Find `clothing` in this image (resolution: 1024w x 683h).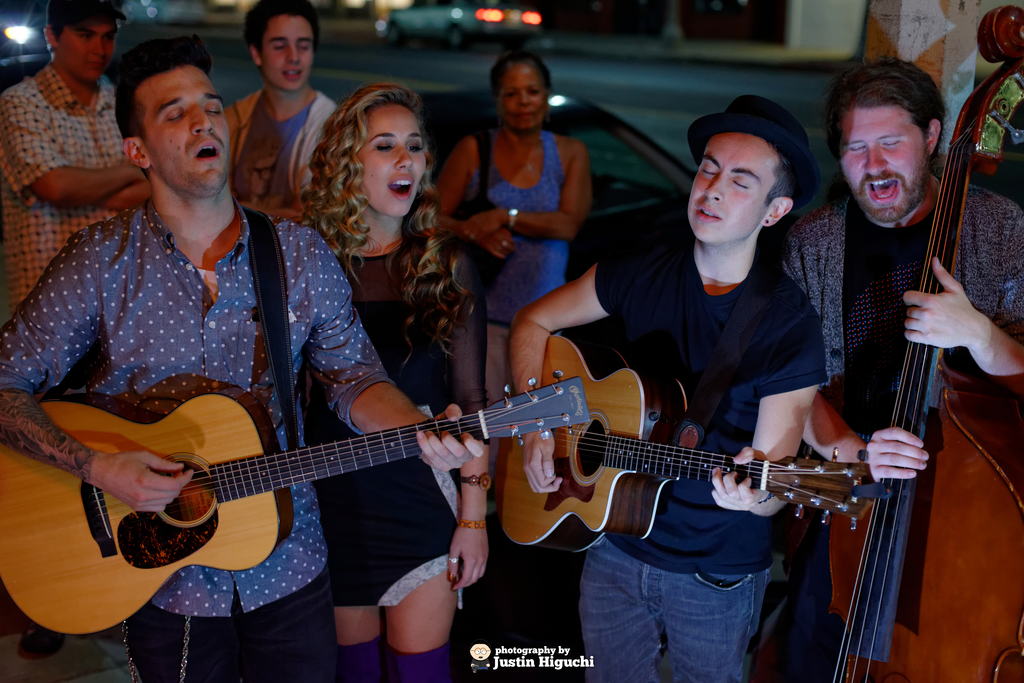
228,76,341,212.
